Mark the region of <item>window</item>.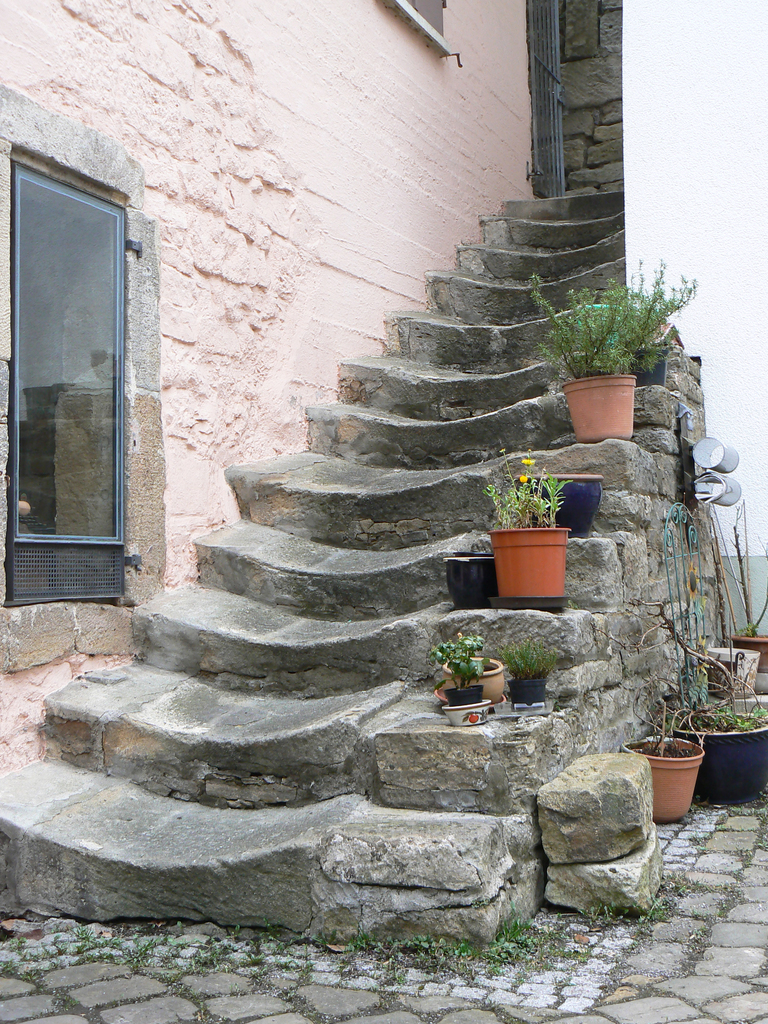
Region: region(12, 126, 148, 584).
